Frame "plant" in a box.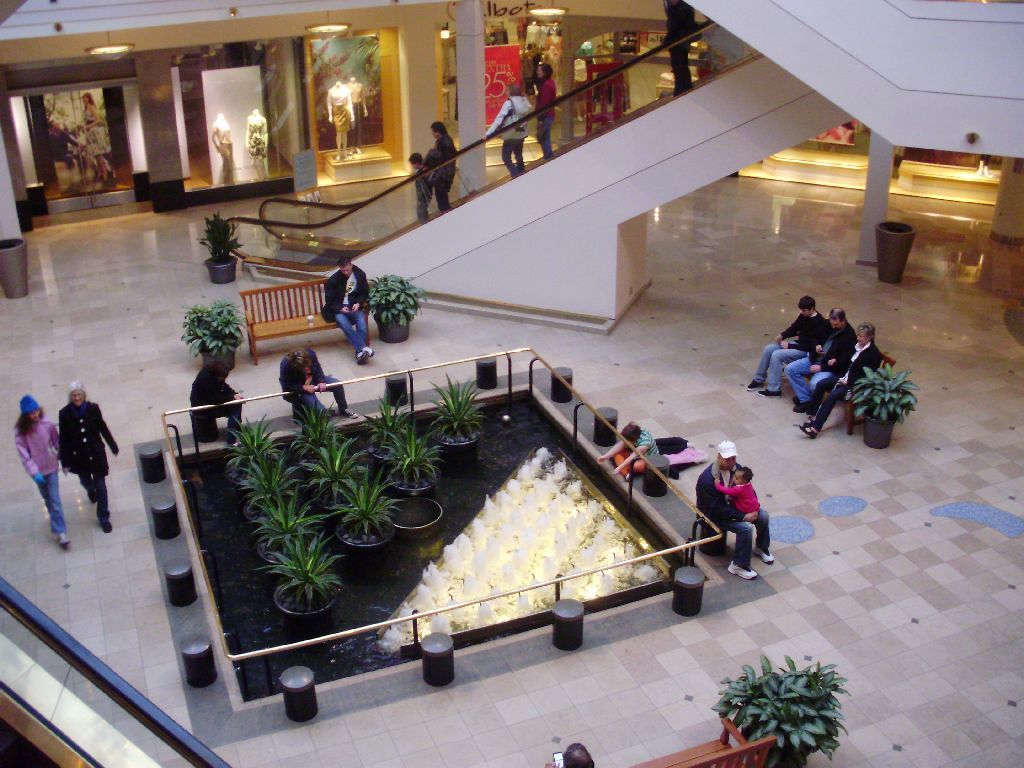
[357,397,427,471].
